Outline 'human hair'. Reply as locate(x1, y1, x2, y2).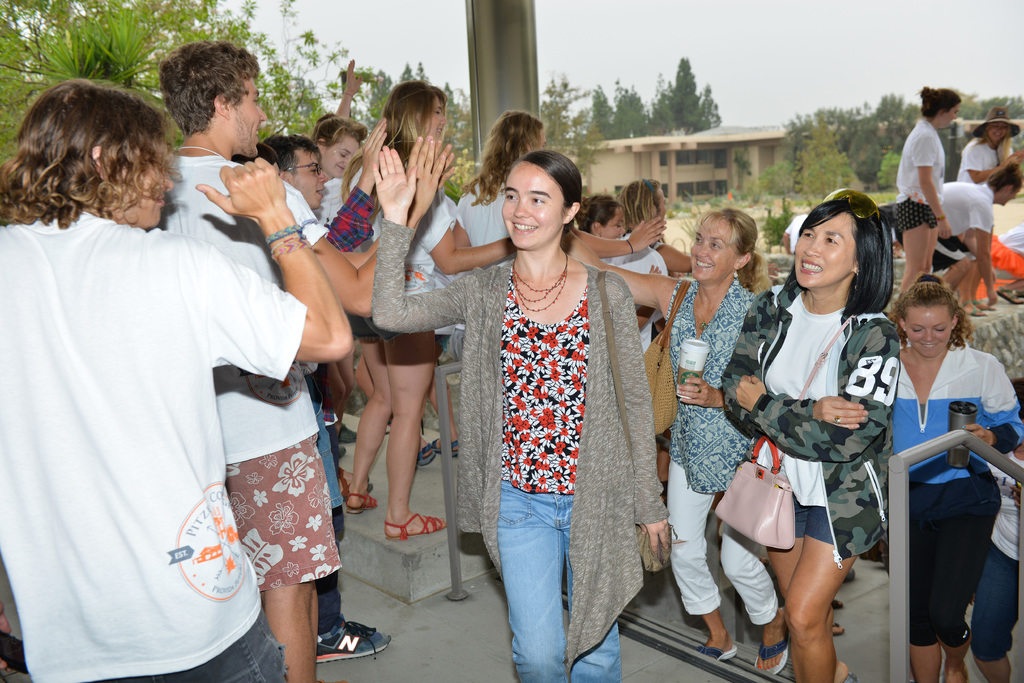
locate(158, 40, 260, 137).
